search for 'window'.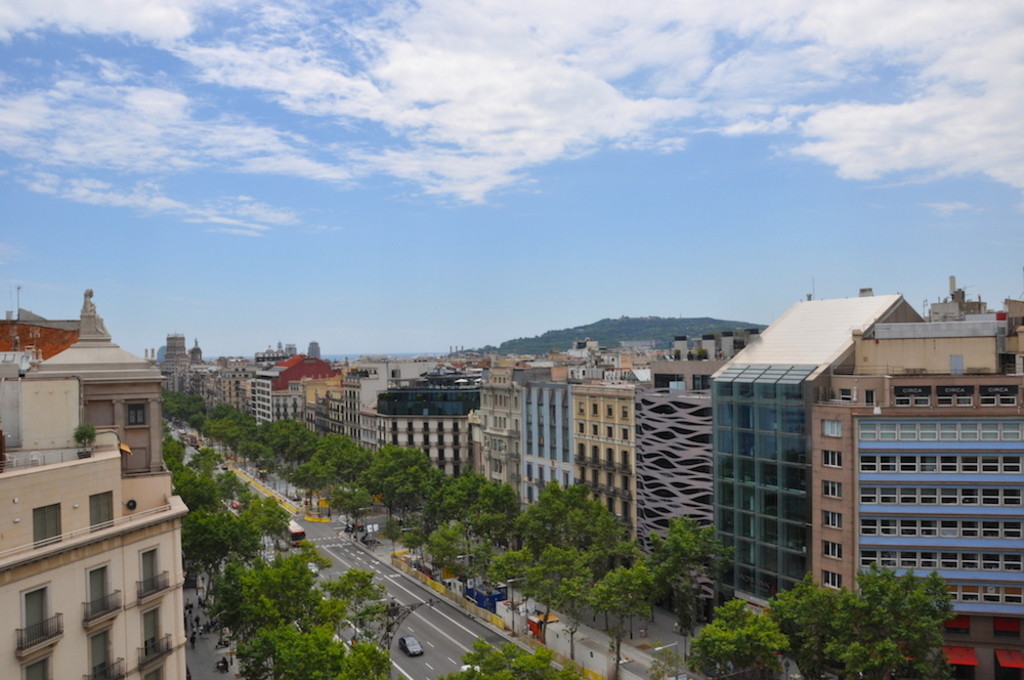
Found at bbox(822, 567, 840, 588).
